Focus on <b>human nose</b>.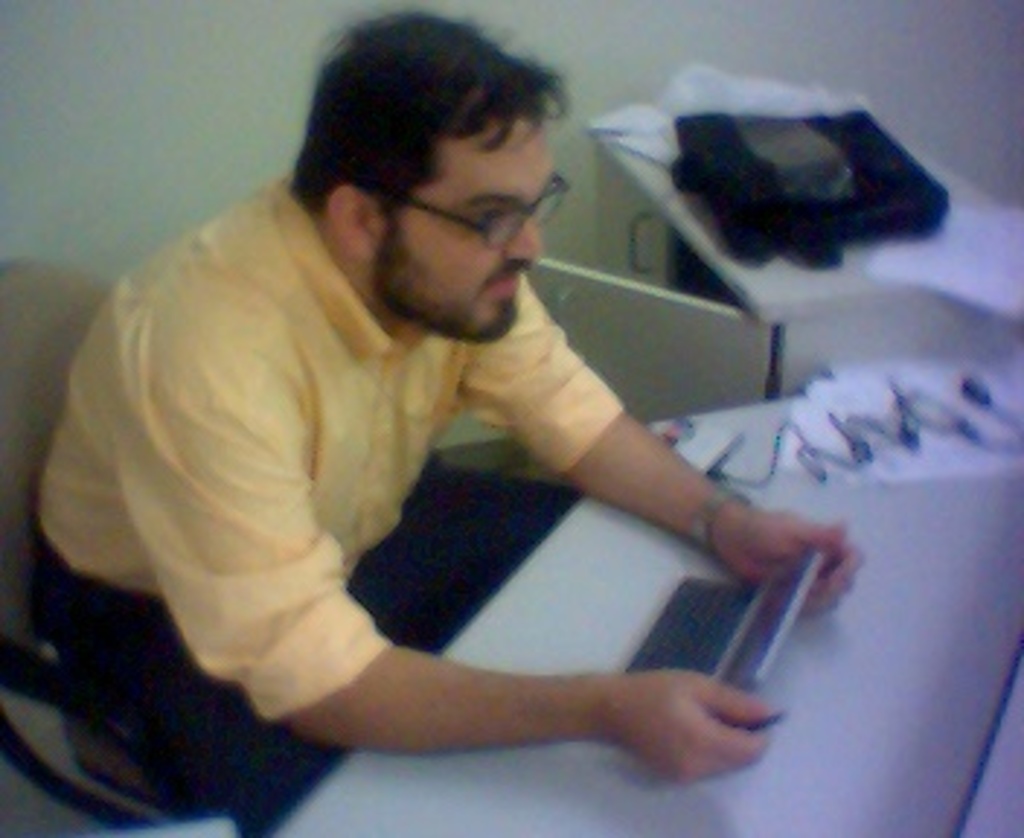
Focused at <region>509, 215, 547, 259</region>.
